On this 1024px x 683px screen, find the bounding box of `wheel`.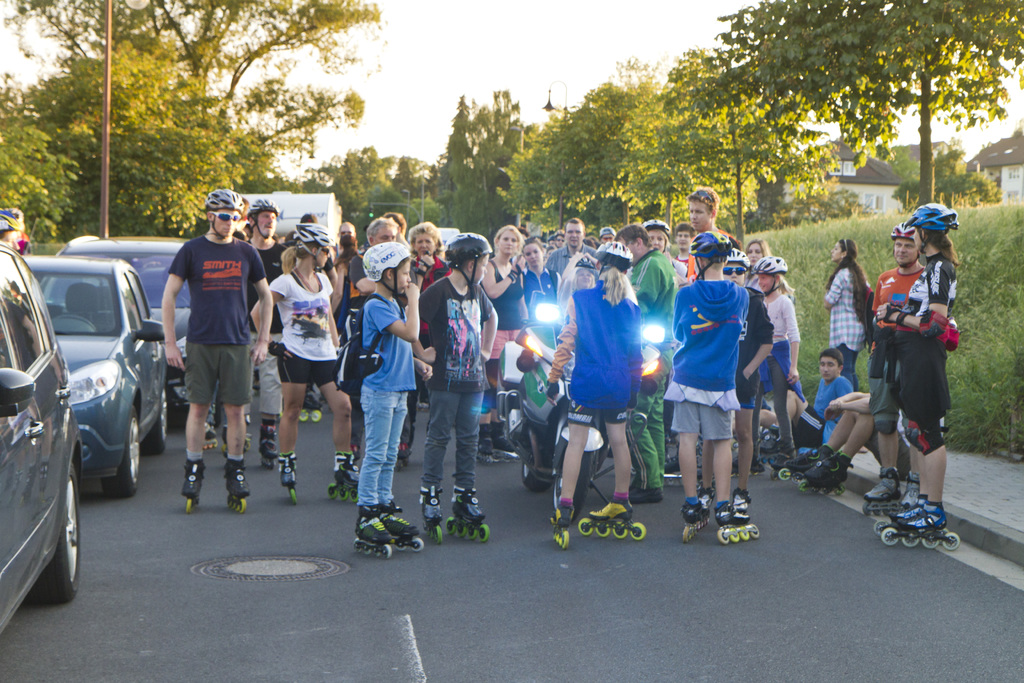
Bounding box: bbox=(447, 516, 456, 531).
